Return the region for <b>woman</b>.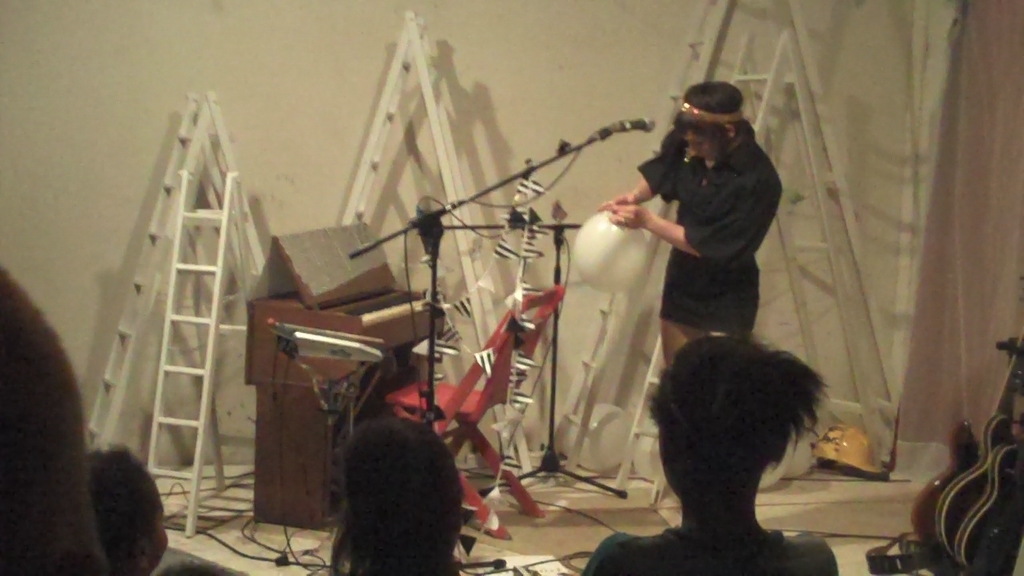
[575,335,839,575].
